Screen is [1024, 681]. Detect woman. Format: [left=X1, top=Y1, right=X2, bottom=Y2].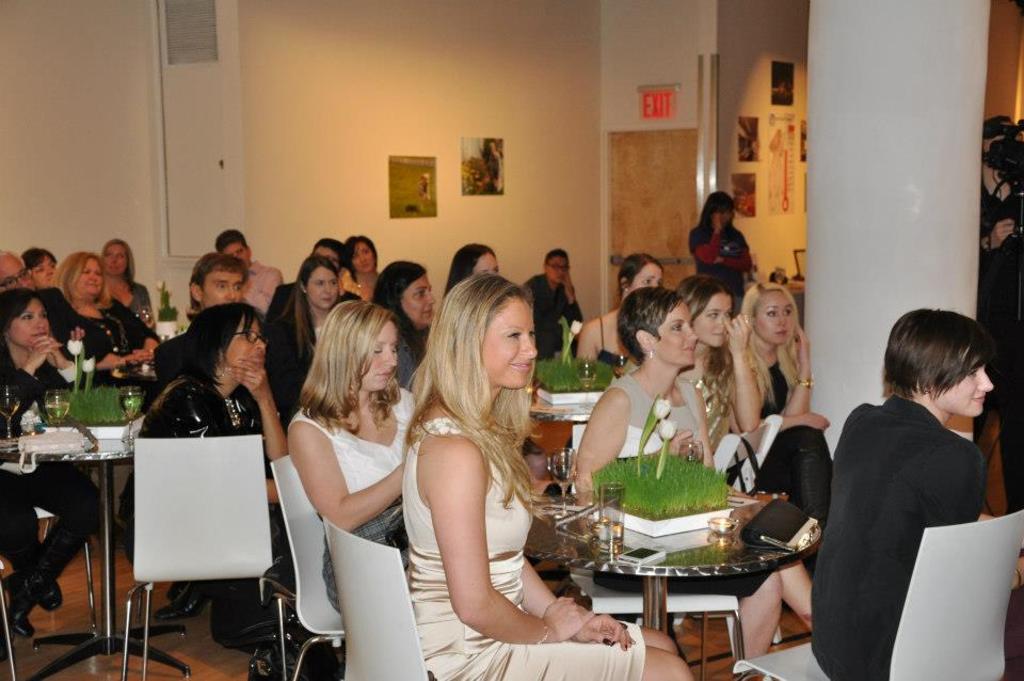
[left=579, top=255, right=658, bottom=362].
